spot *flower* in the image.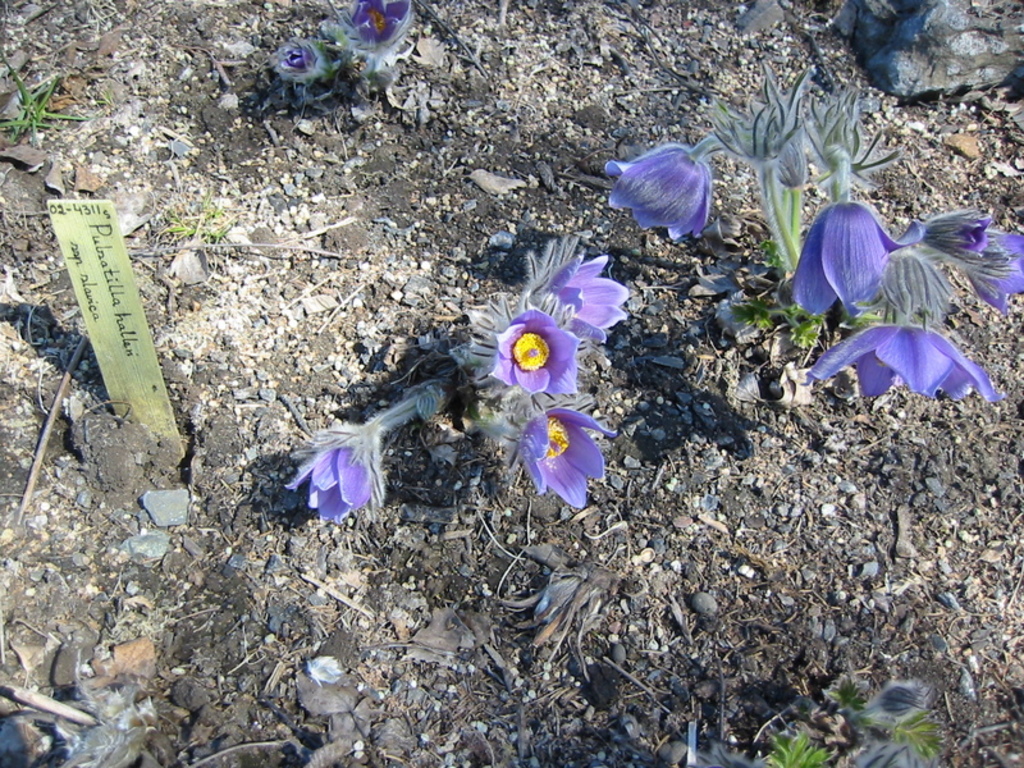
*flower* found at crop(596, 141, 713, 234).
